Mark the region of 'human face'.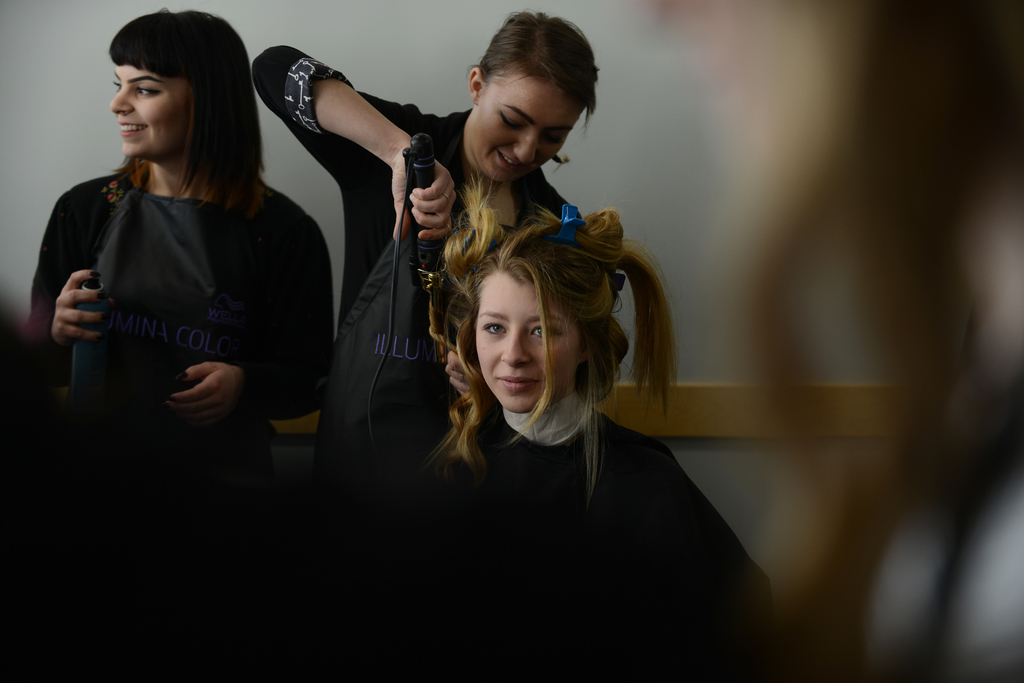
Region: box=[470, 67, 587, 183].
